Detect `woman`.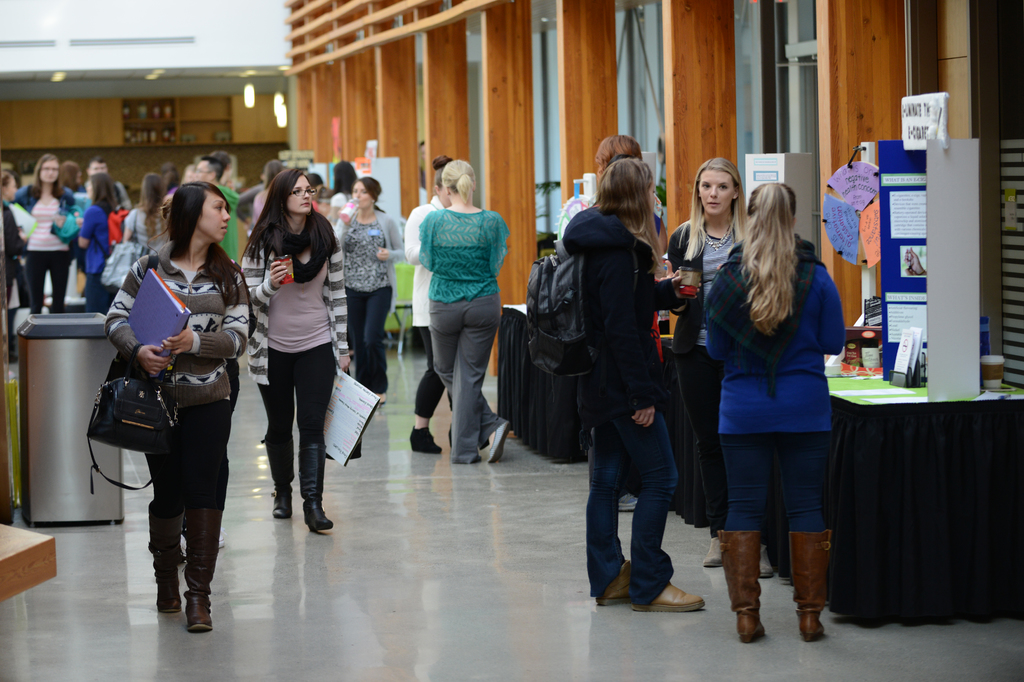
Detected at <box>706,178,845,644</box>.
